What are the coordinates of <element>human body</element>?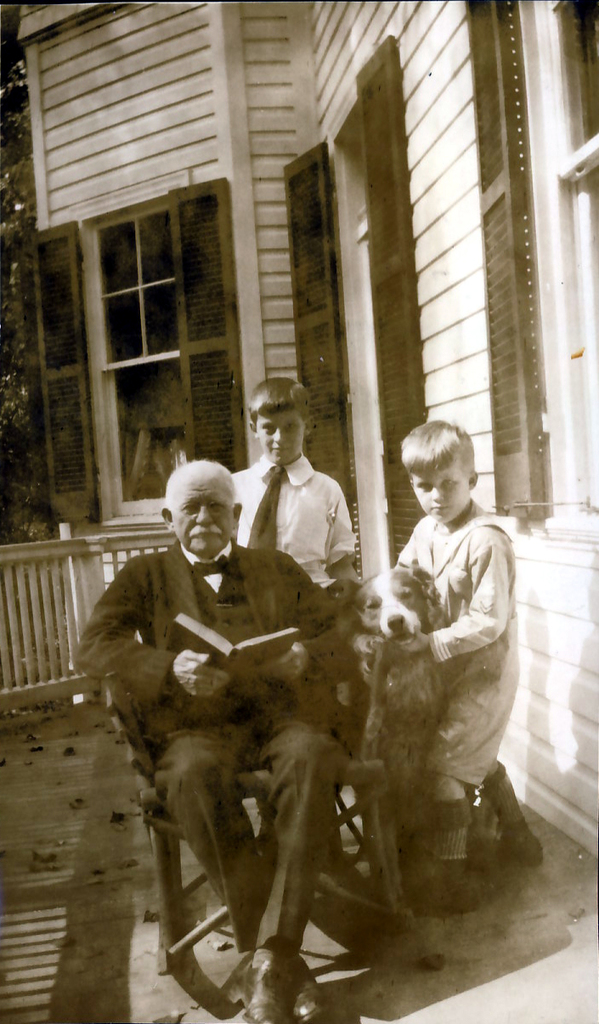
BBox(78, 473, 350, 1017).
